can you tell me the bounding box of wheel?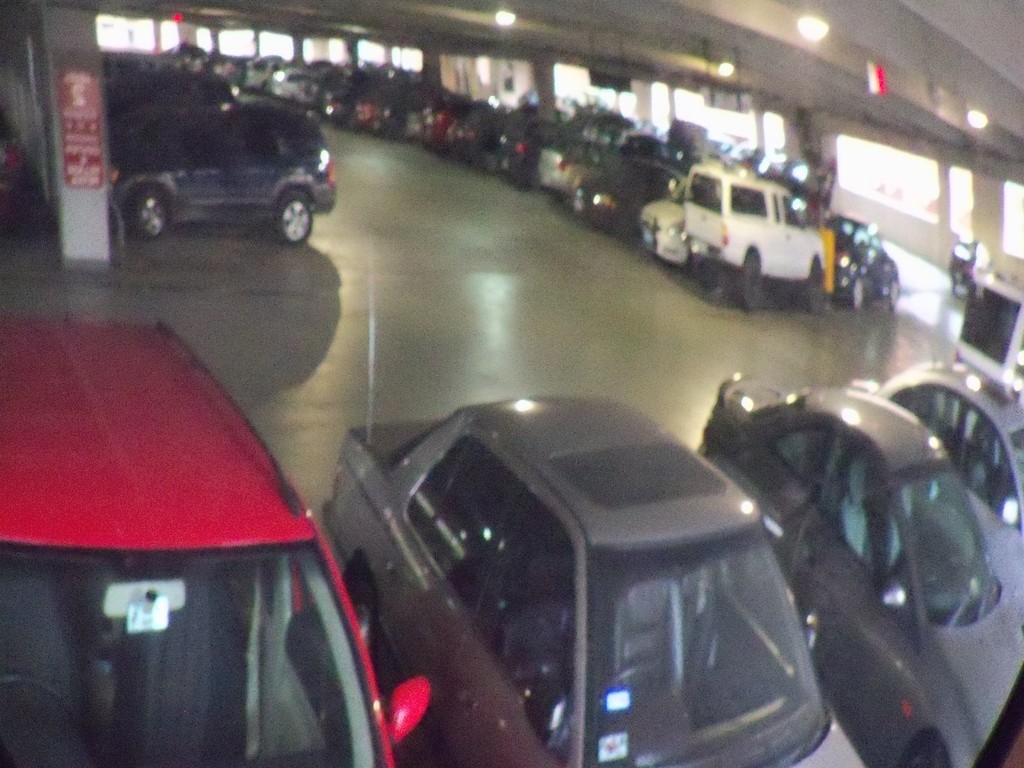
left=795, top=265, right=827, bottom=314.
